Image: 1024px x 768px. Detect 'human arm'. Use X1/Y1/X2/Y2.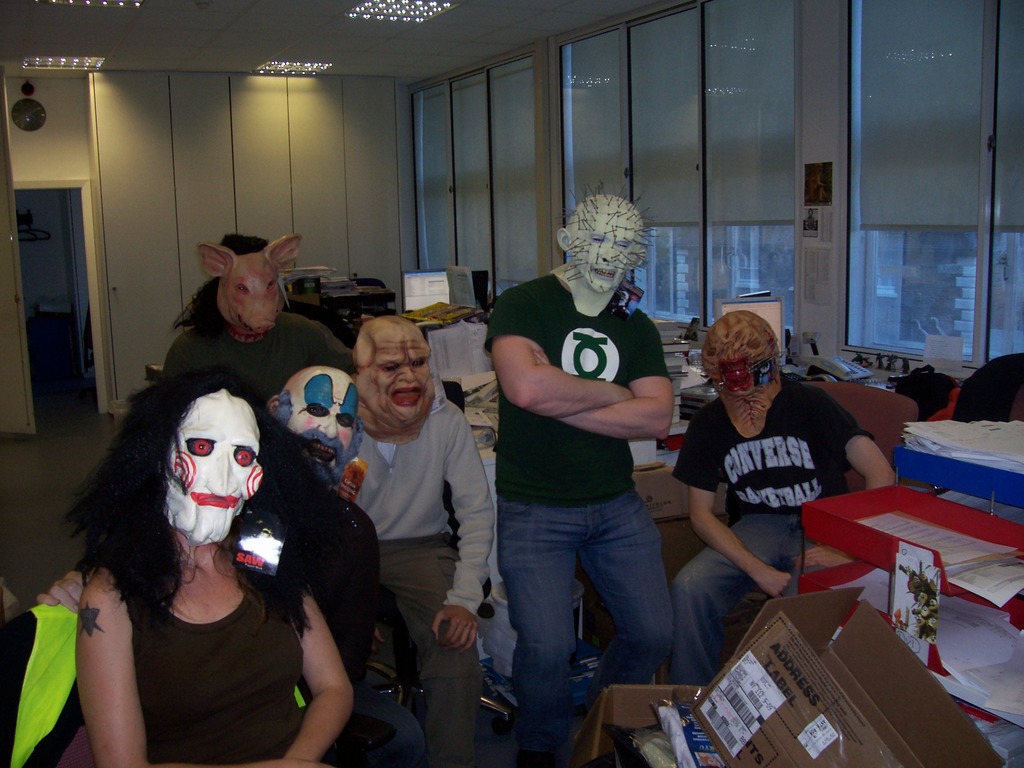
485/304/643/419.
